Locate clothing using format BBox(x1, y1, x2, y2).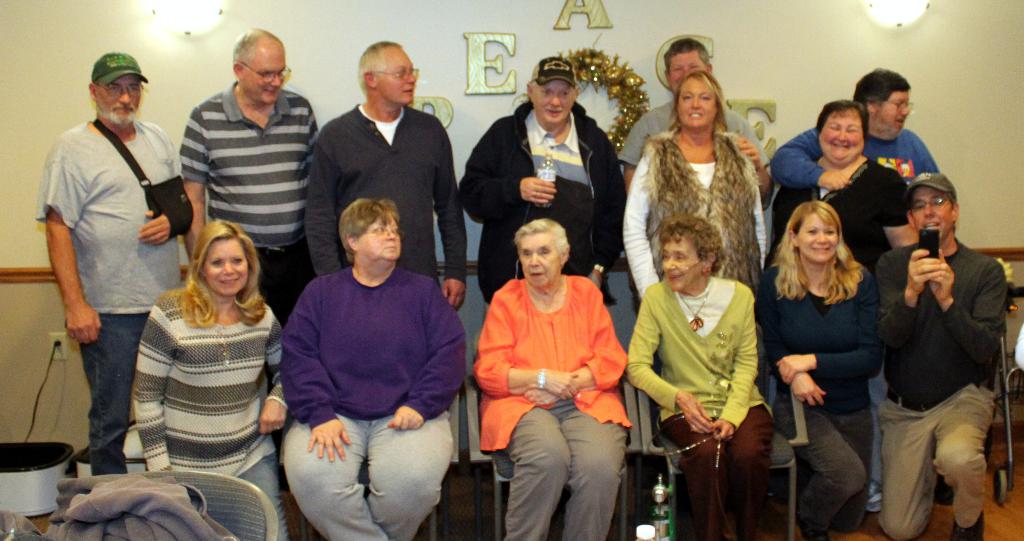
BBox(766, 123, 942, 190).
